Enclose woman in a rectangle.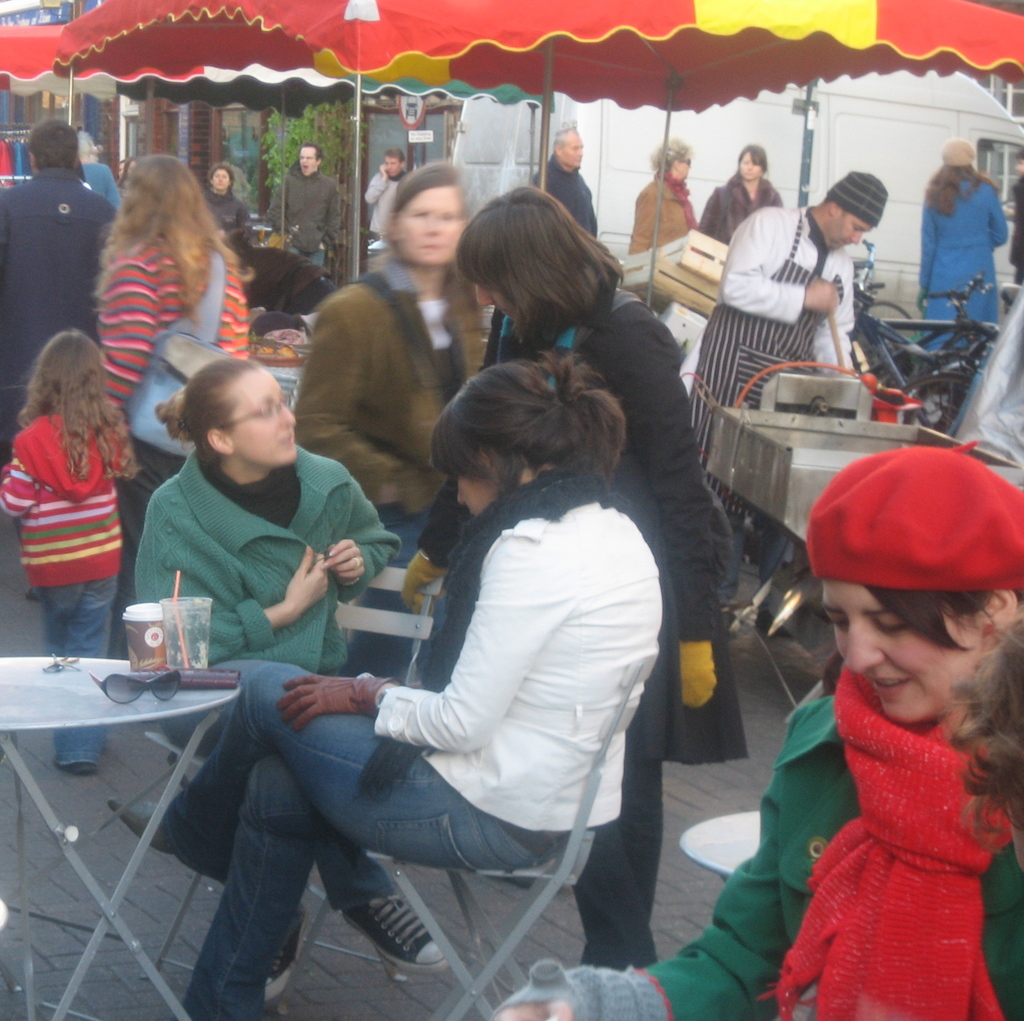
[627, 137, 700, 255].
